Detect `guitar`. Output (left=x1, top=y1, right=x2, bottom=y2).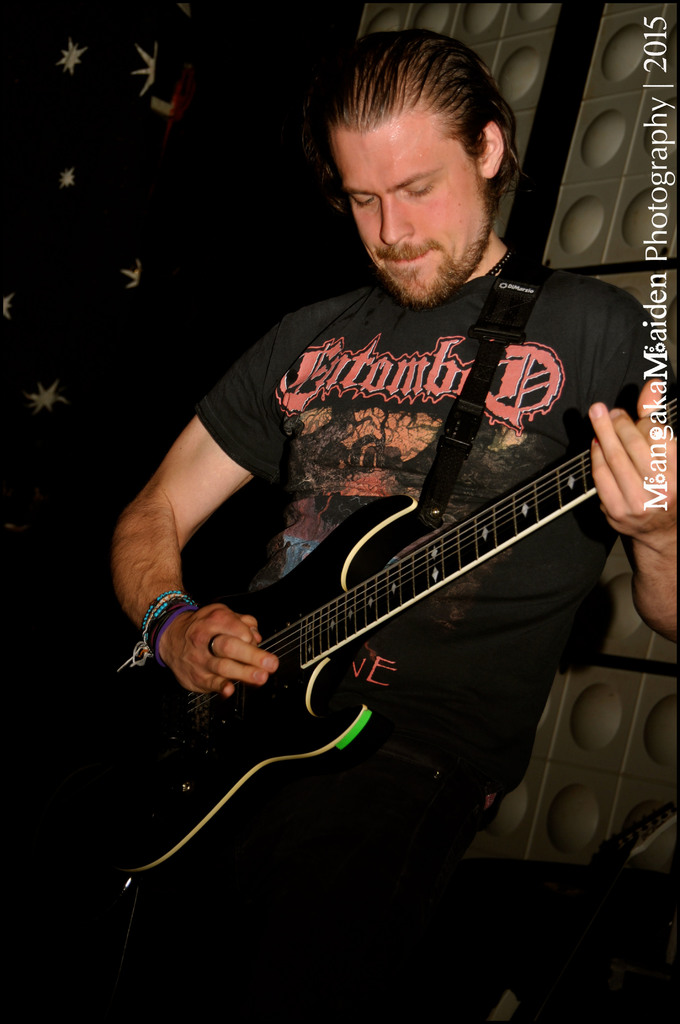
(left=47, top=445, right=609, bottom=915).
